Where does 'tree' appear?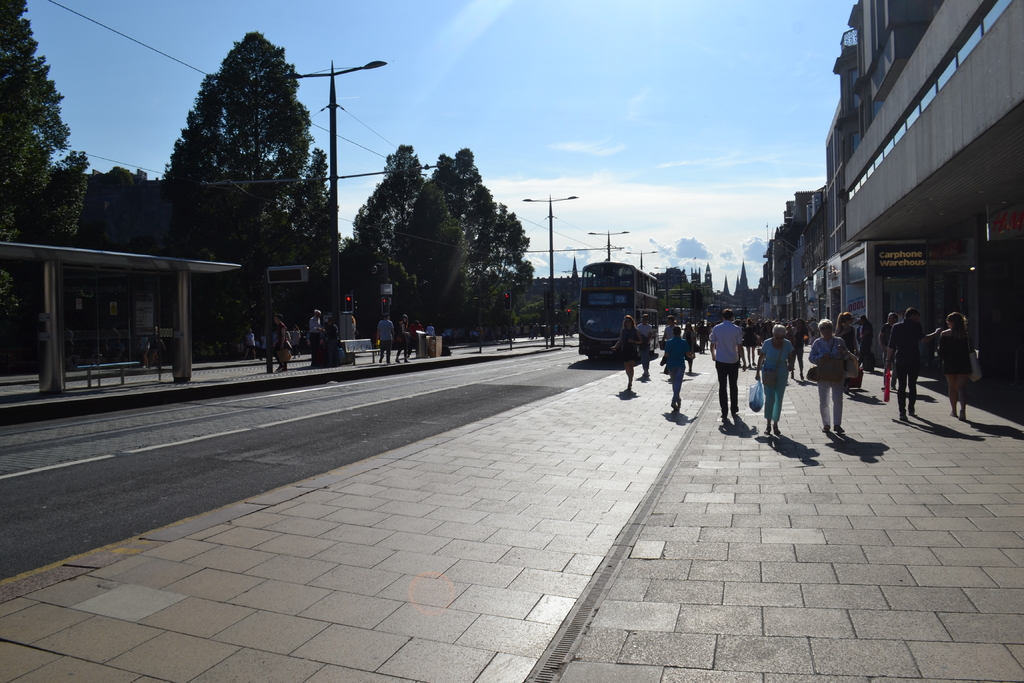
Appears at bbox=[514, 254, 540, 282].
